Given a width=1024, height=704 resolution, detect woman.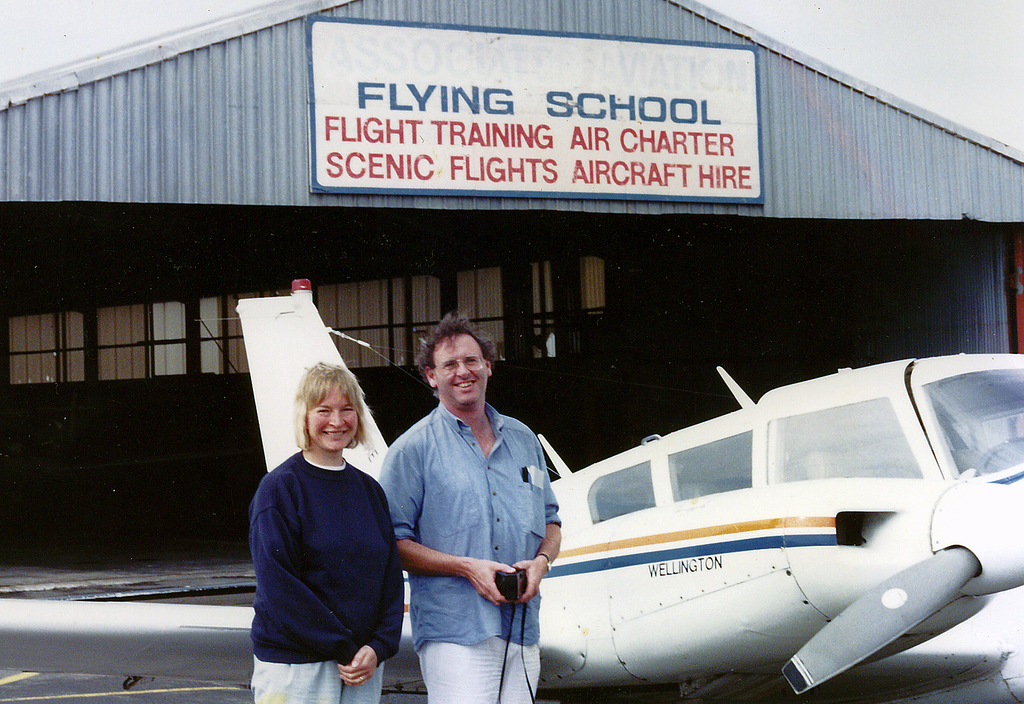
<region>240, 346, 414, 700</region>.
